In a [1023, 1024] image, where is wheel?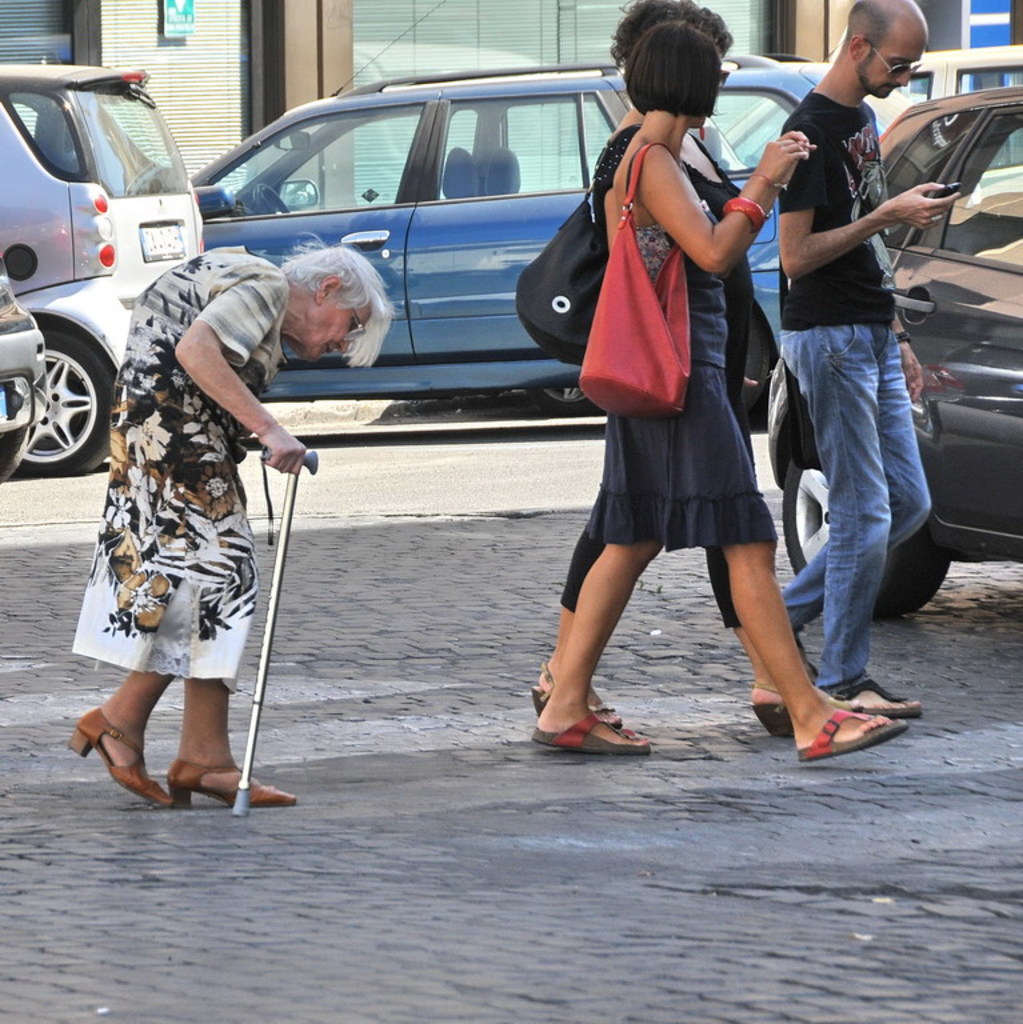
box=[0, 428, 31, 485].
